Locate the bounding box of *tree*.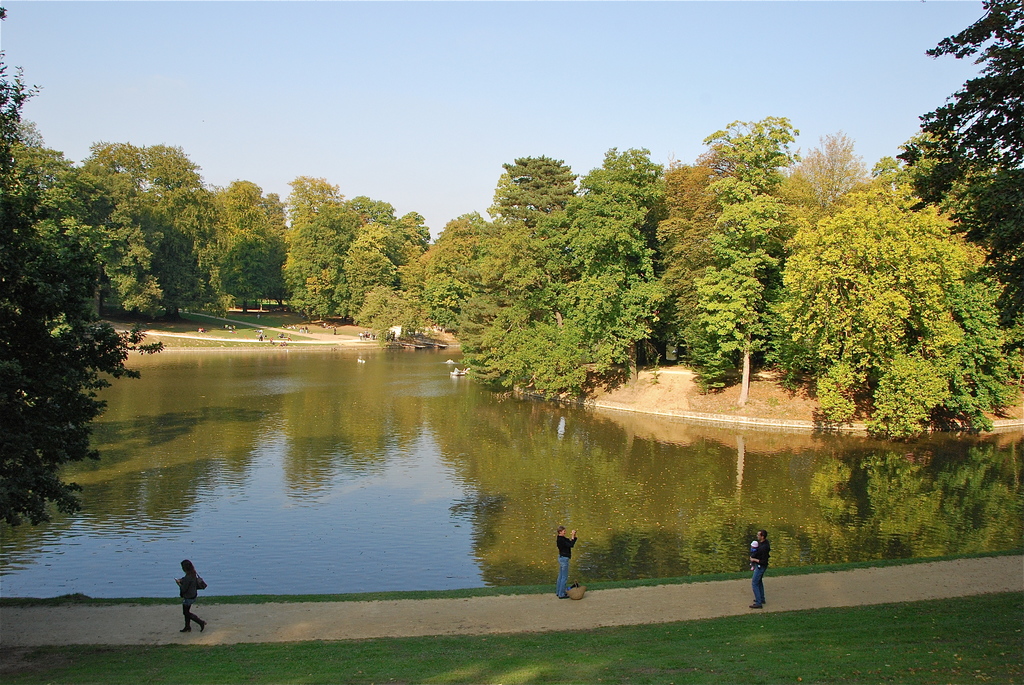
Bounding box: 452:222:664:395.
